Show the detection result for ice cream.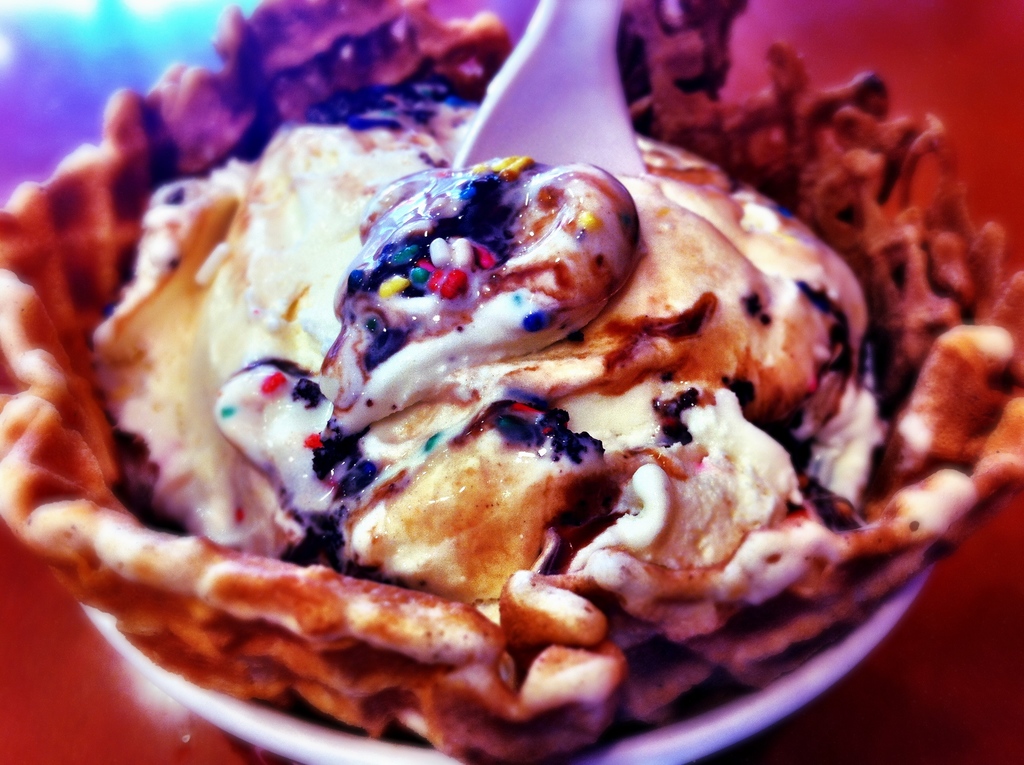
(0, 0, 1023, 764).
